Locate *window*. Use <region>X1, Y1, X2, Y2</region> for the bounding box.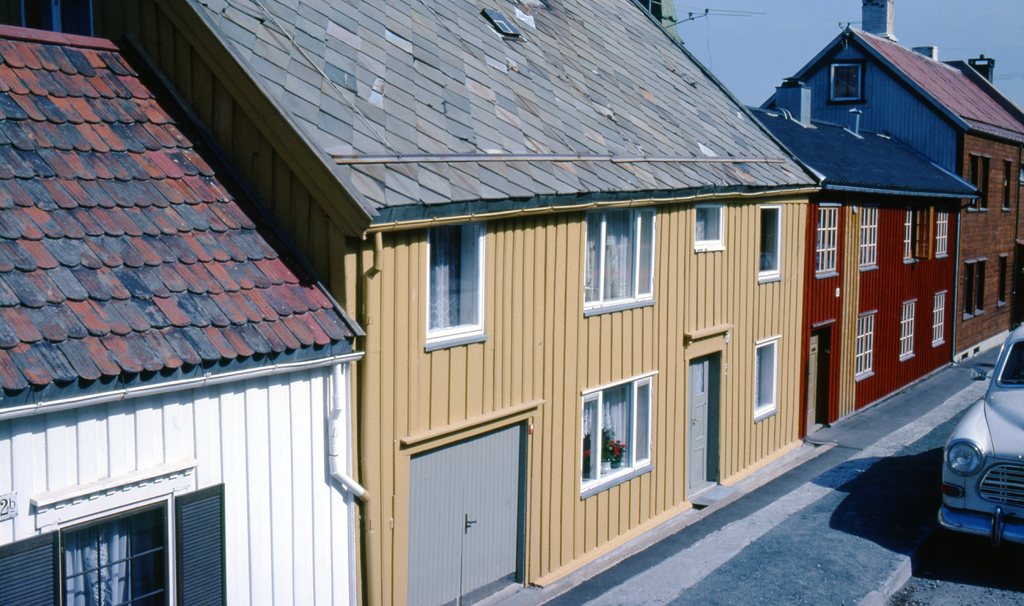
<region>755, 335, 781, 425</region>.
